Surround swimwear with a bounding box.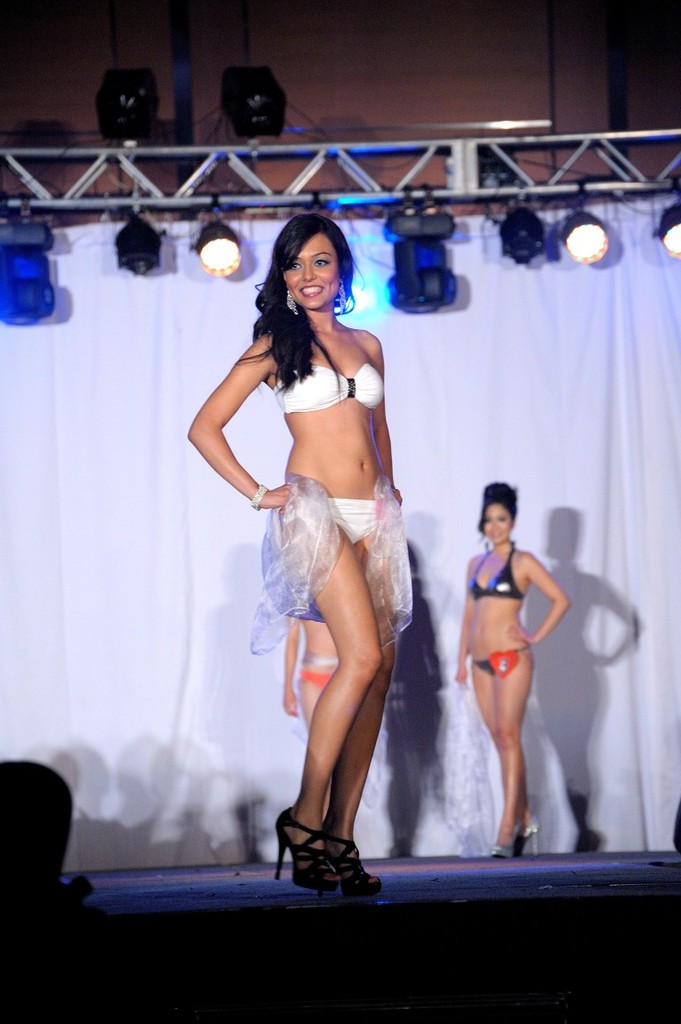
(x1=469, y1=641, x2=536, y2=678).
